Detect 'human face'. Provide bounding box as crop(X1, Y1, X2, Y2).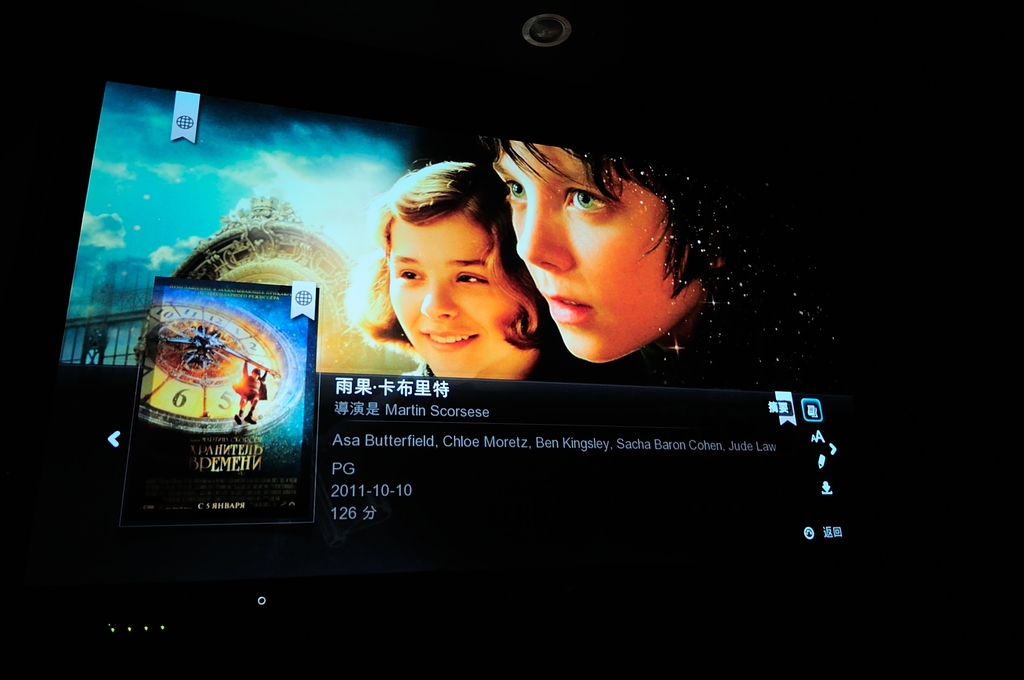
crop(493, 140, 698, 362).
